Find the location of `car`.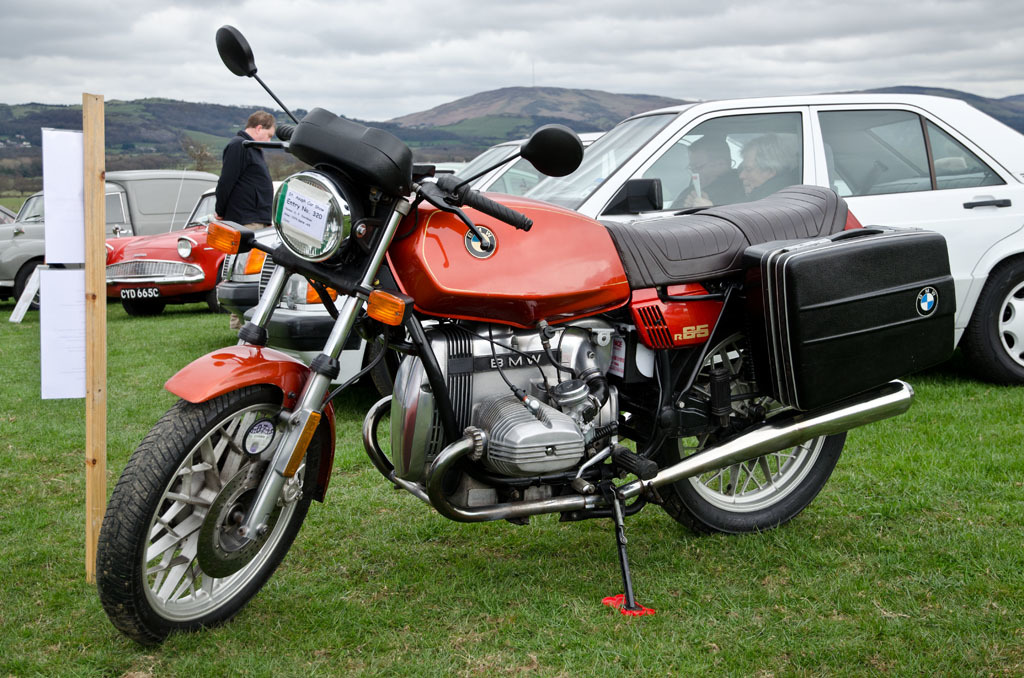
Location: 525,93,1023,392.
